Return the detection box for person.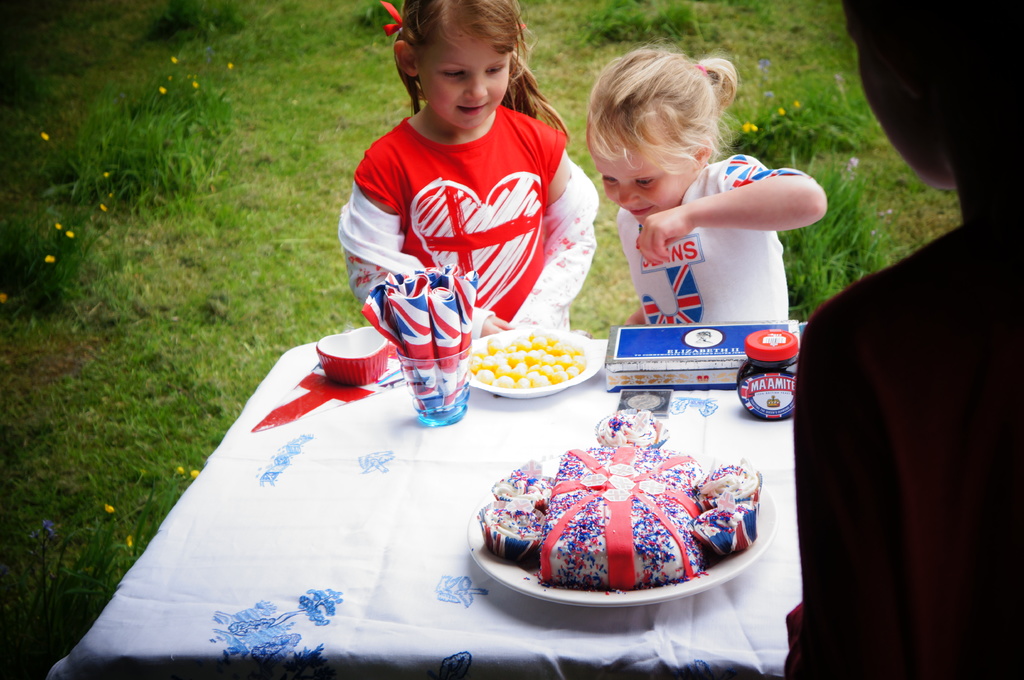
bbox=(783, 0, 1023, 679).
